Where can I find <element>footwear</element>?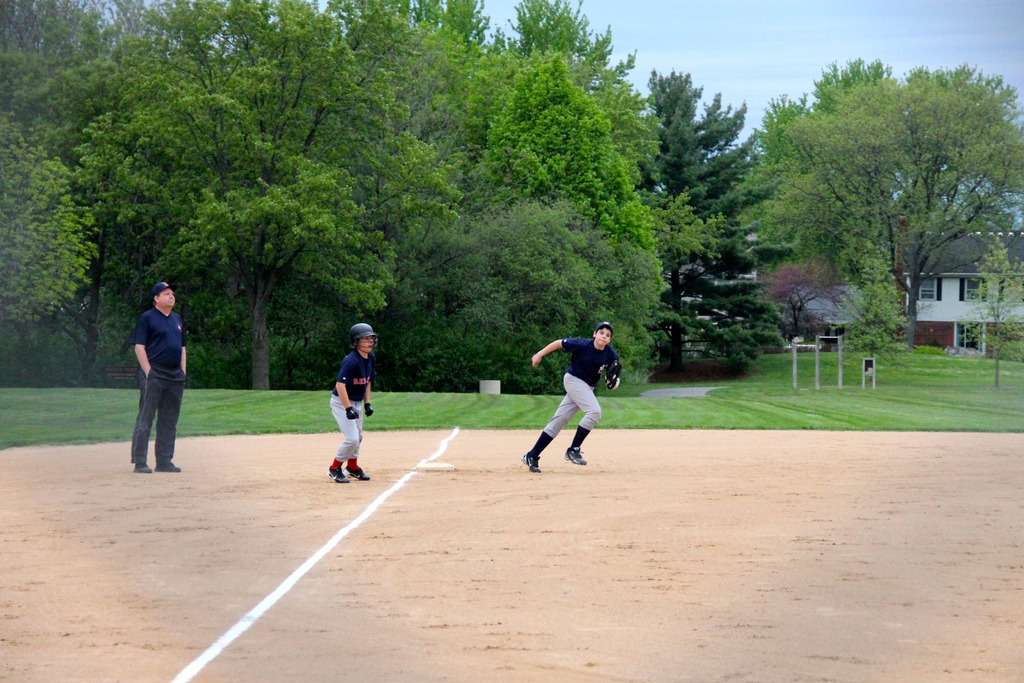
You can find it at 154, 461, 182, 473.
